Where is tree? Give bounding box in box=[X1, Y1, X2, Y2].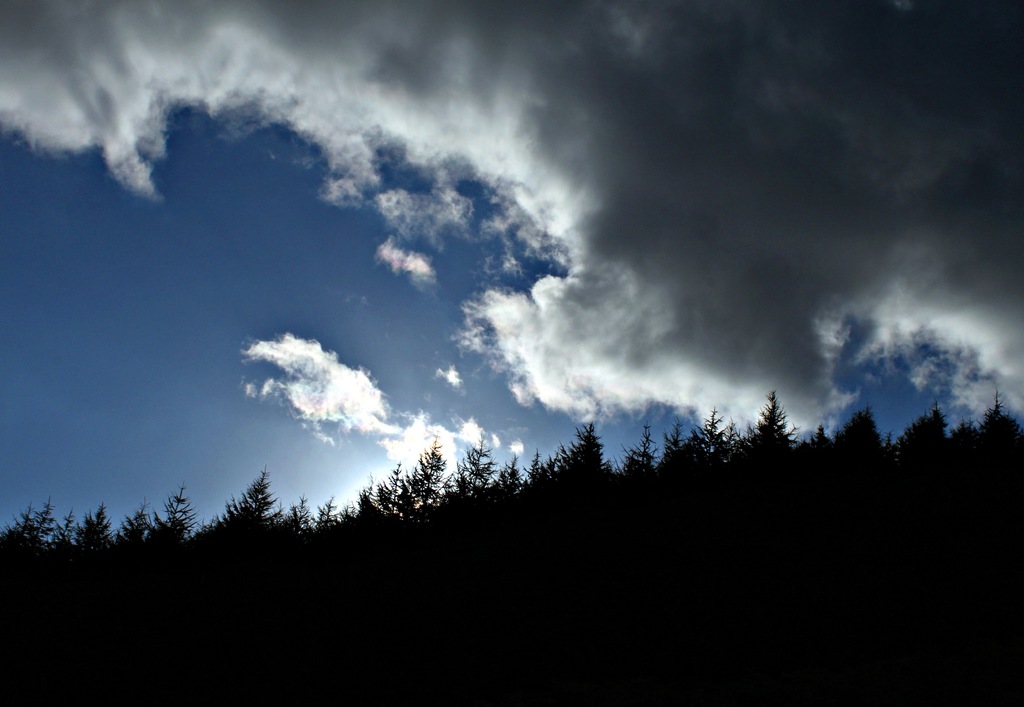
box=[633, 395, 694, 478].
